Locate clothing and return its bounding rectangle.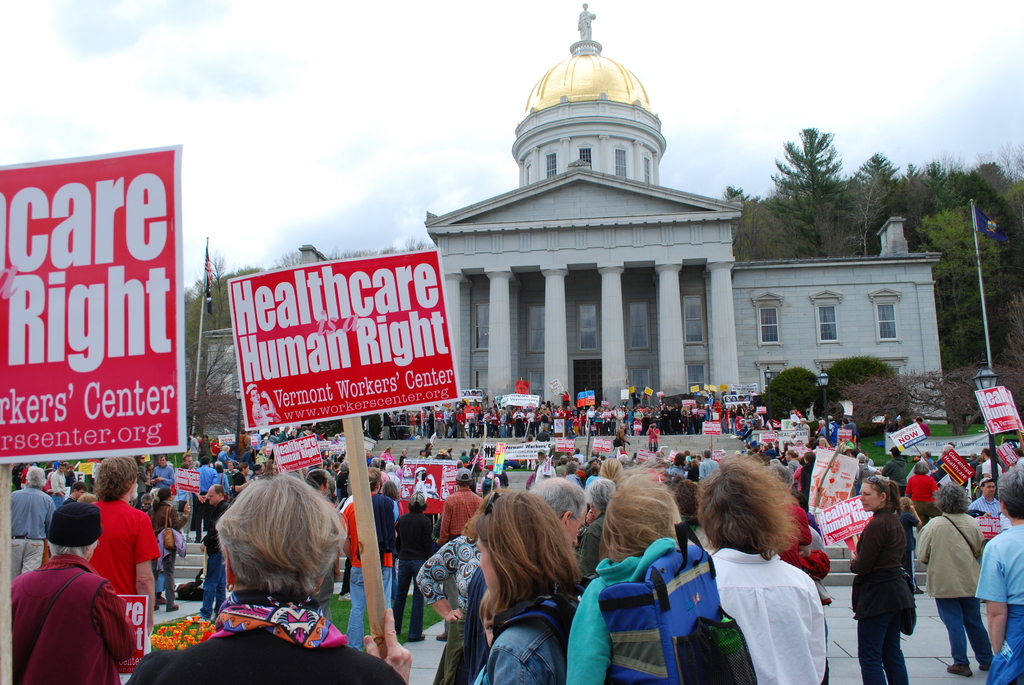
<bbox>973, 458, 984, 482</bbox>.
